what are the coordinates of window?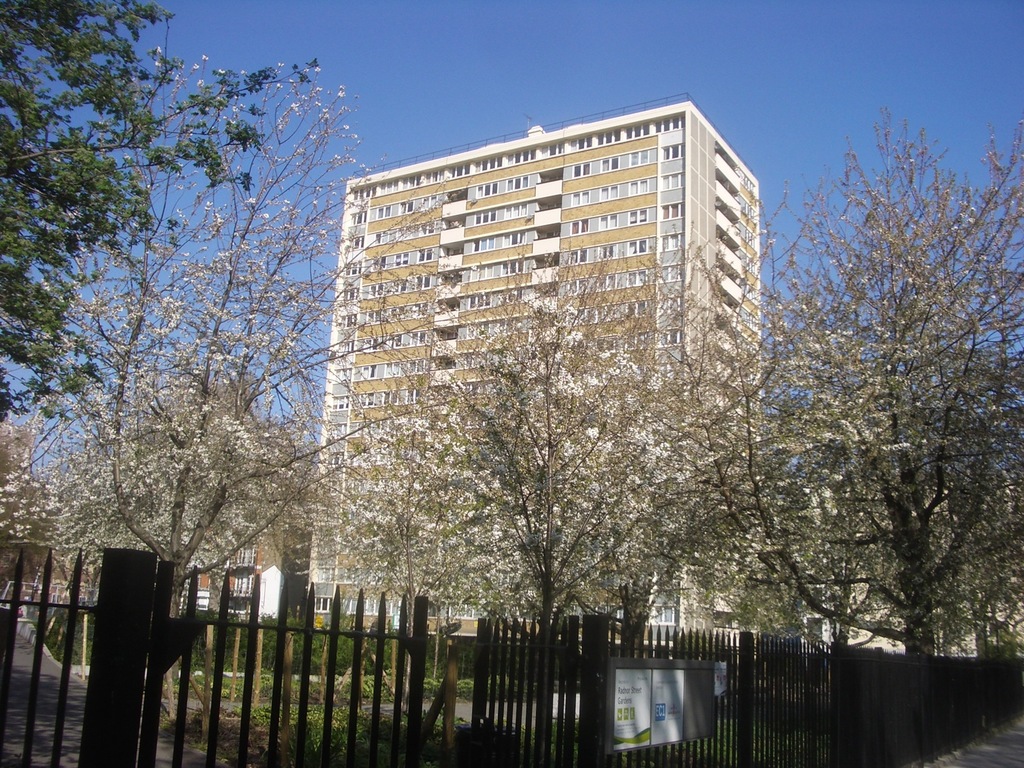
box=[409, 327, 428, 346].
